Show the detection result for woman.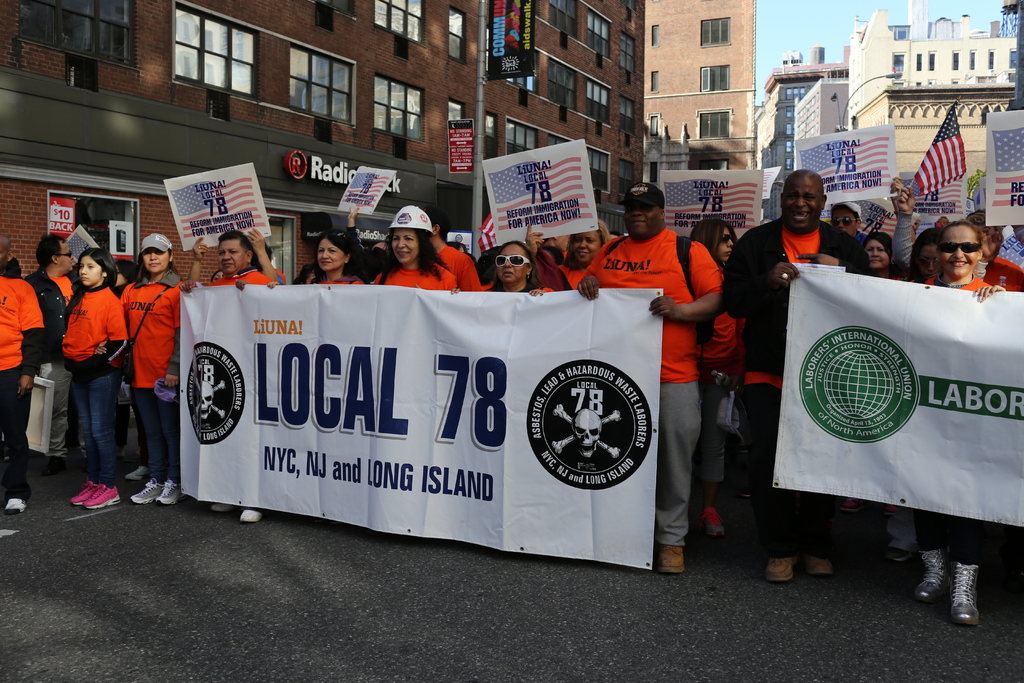
Rect(369, 212, 459, 286).
